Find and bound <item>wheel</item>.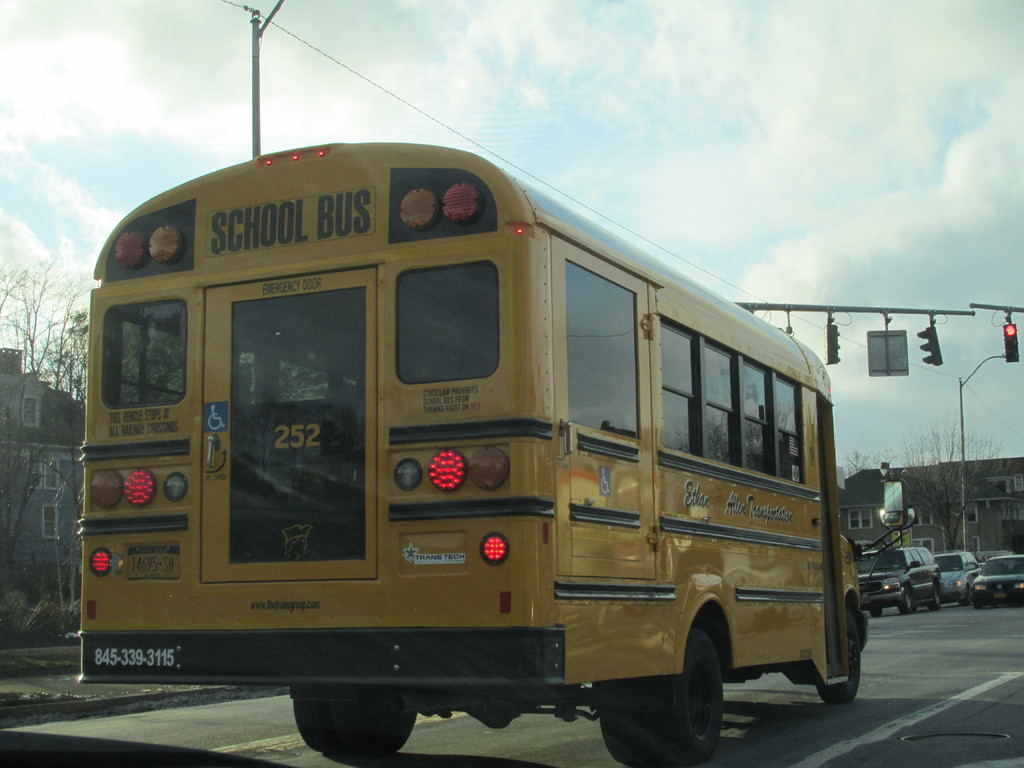
Bound: [333, 680, 437, 759].
